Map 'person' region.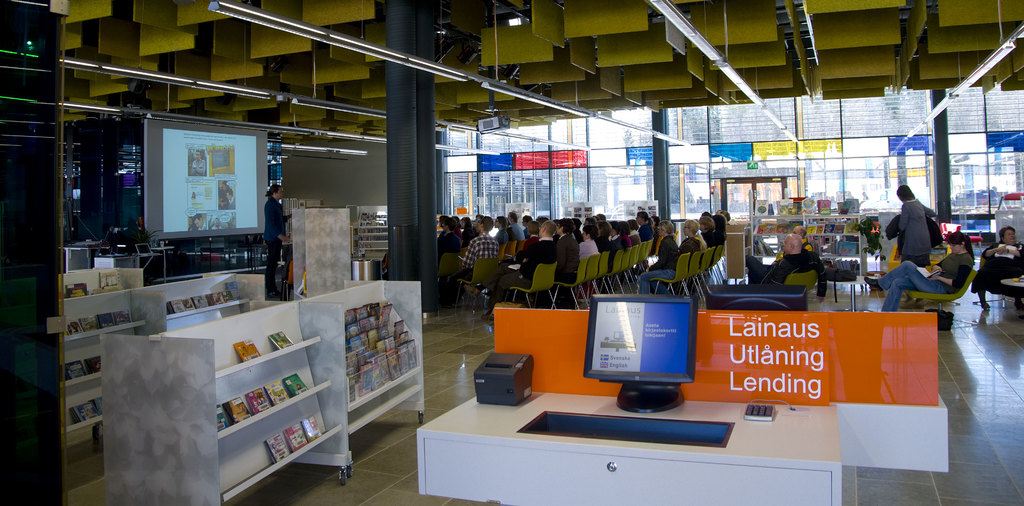
Mapped to box(741, 220, 824, 300).
